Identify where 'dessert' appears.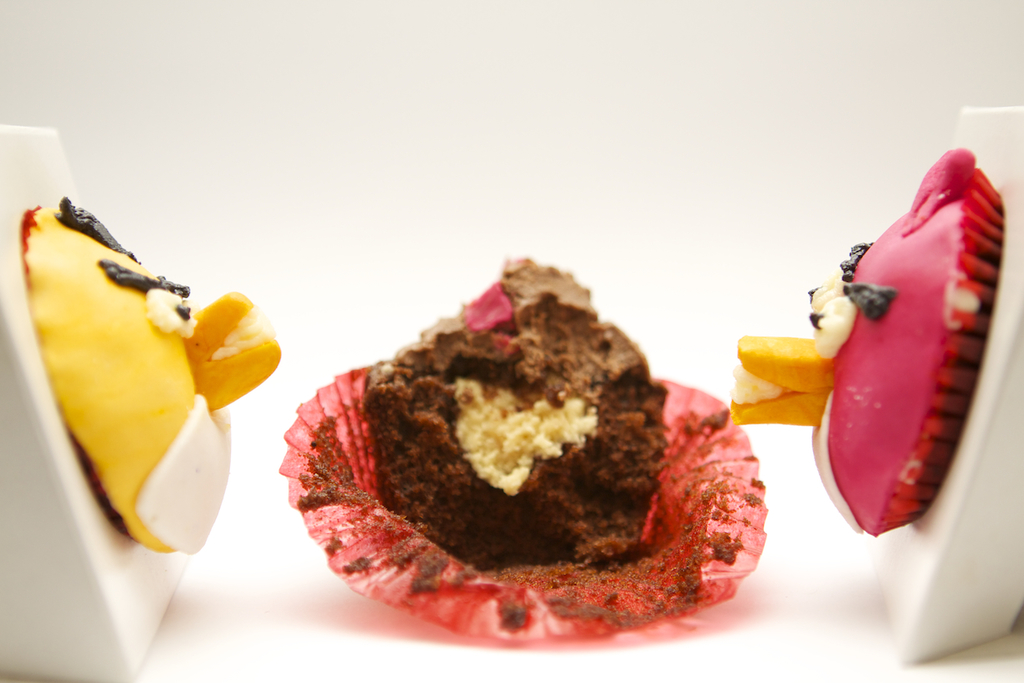
Appears at (x1=730, y1=105, x2=1023, y2=667).
